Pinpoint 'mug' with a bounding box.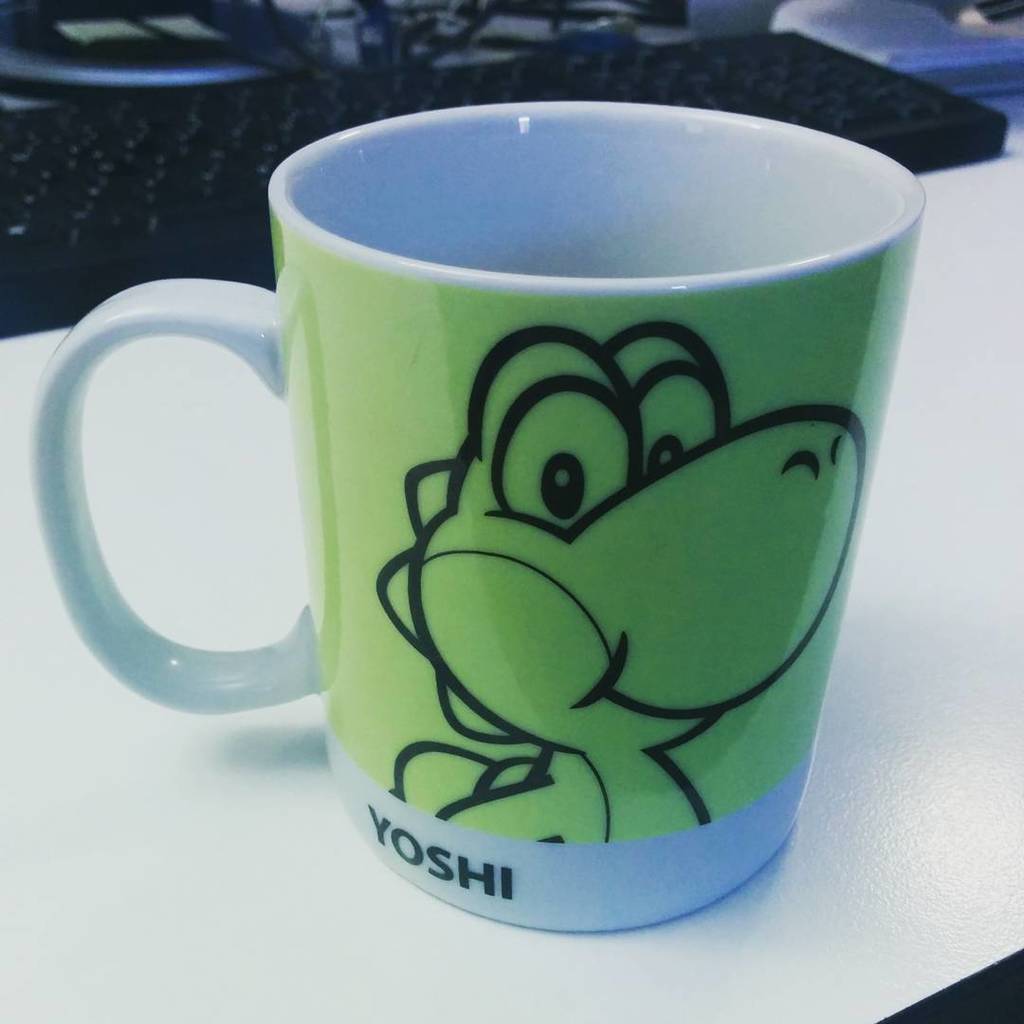
24,101,923,937.
